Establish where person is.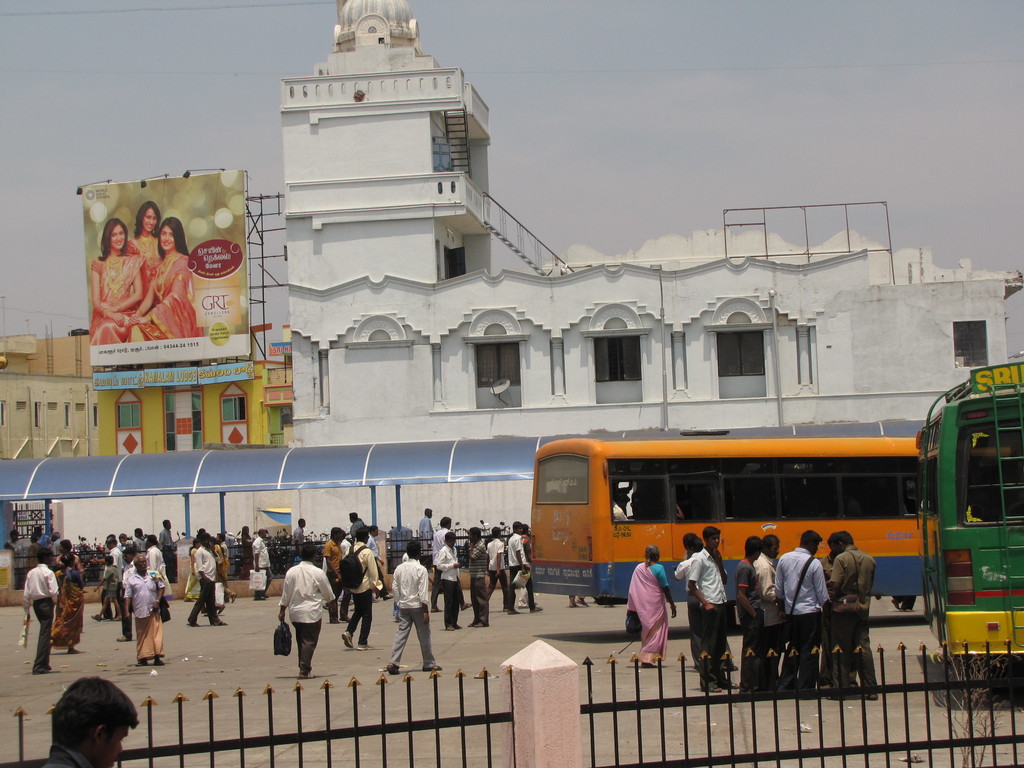
Established at region(247, 527, 272, 601).
